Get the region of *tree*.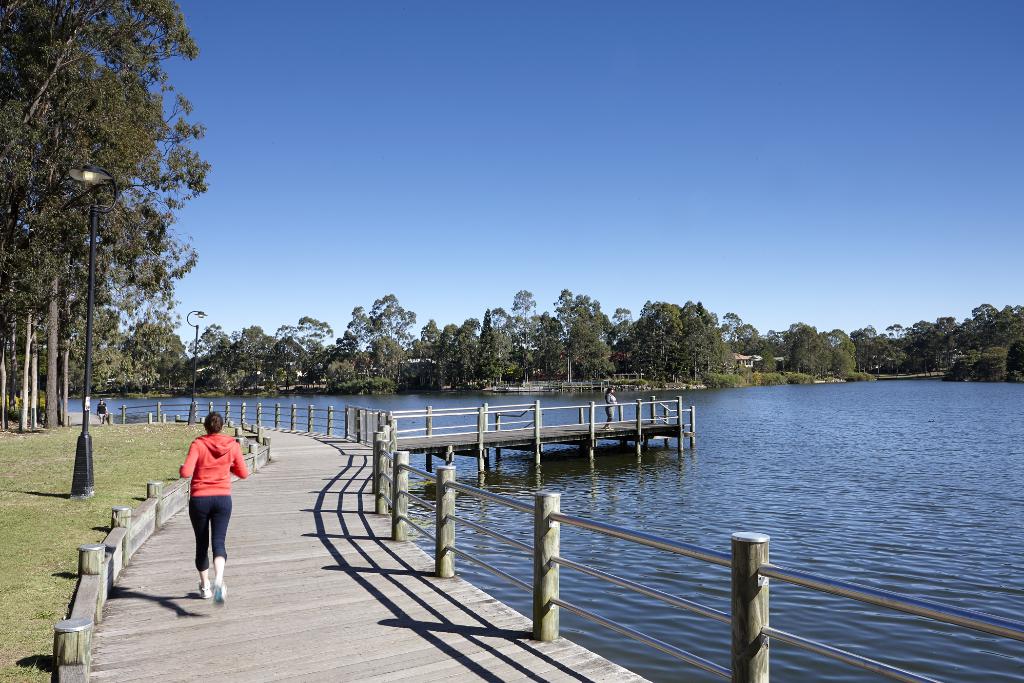
<box>119,323,177,394</box>.
